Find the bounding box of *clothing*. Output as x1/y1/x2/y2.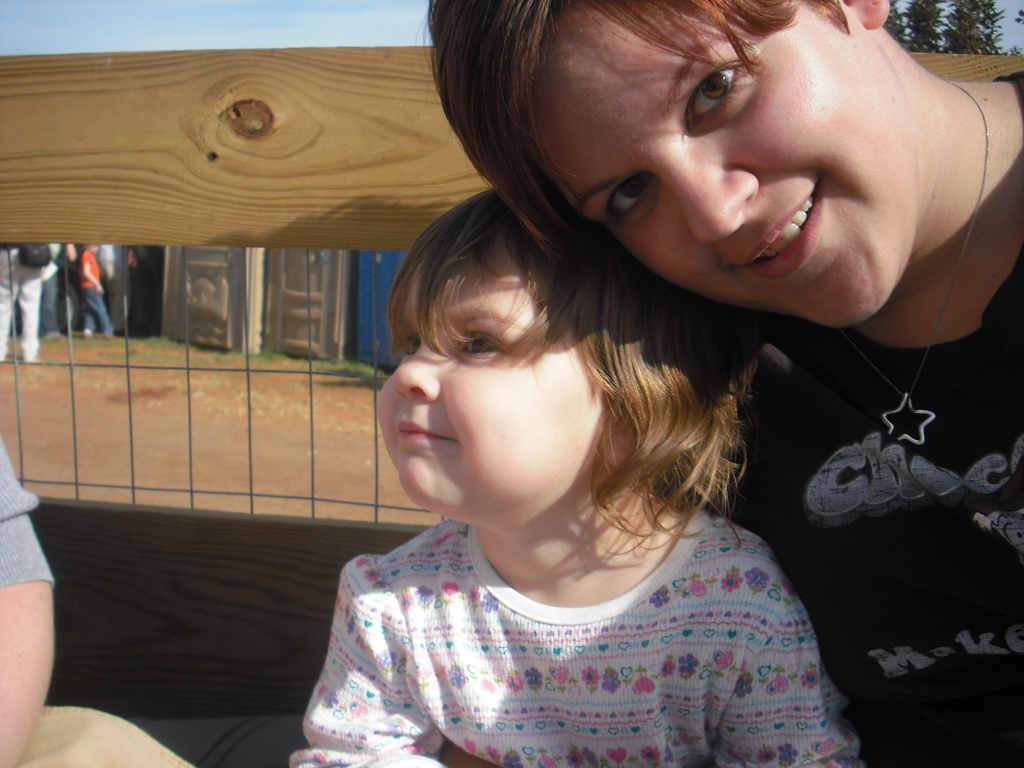
98/232/128/321.
